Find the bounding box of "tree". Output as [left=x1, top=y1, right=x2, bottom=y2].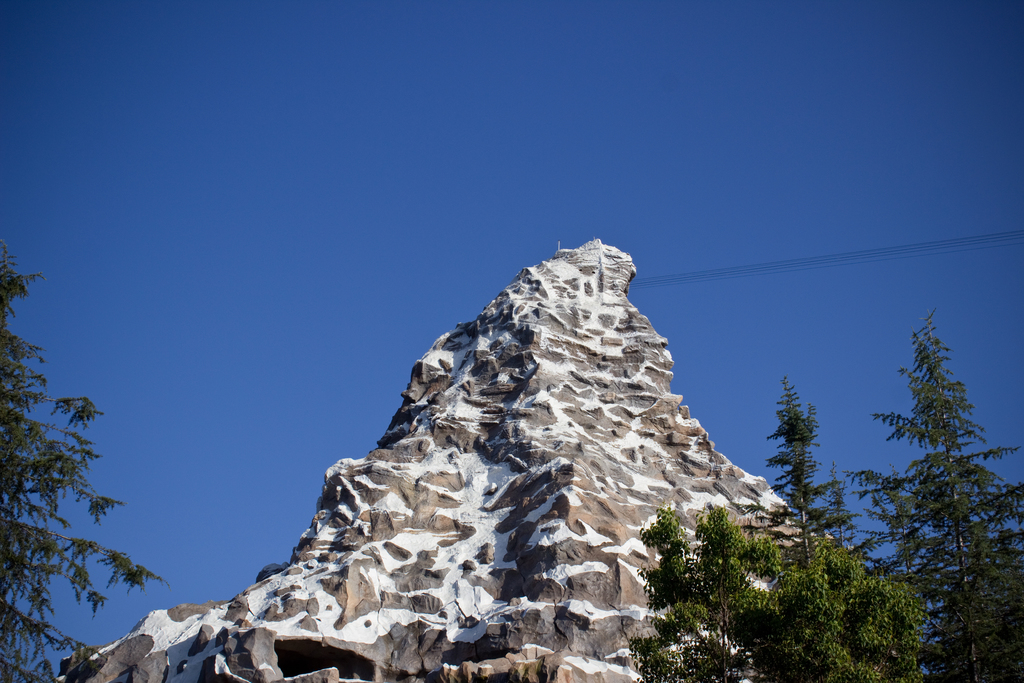
[left=863, top=295, right=1003, bottom=641].
